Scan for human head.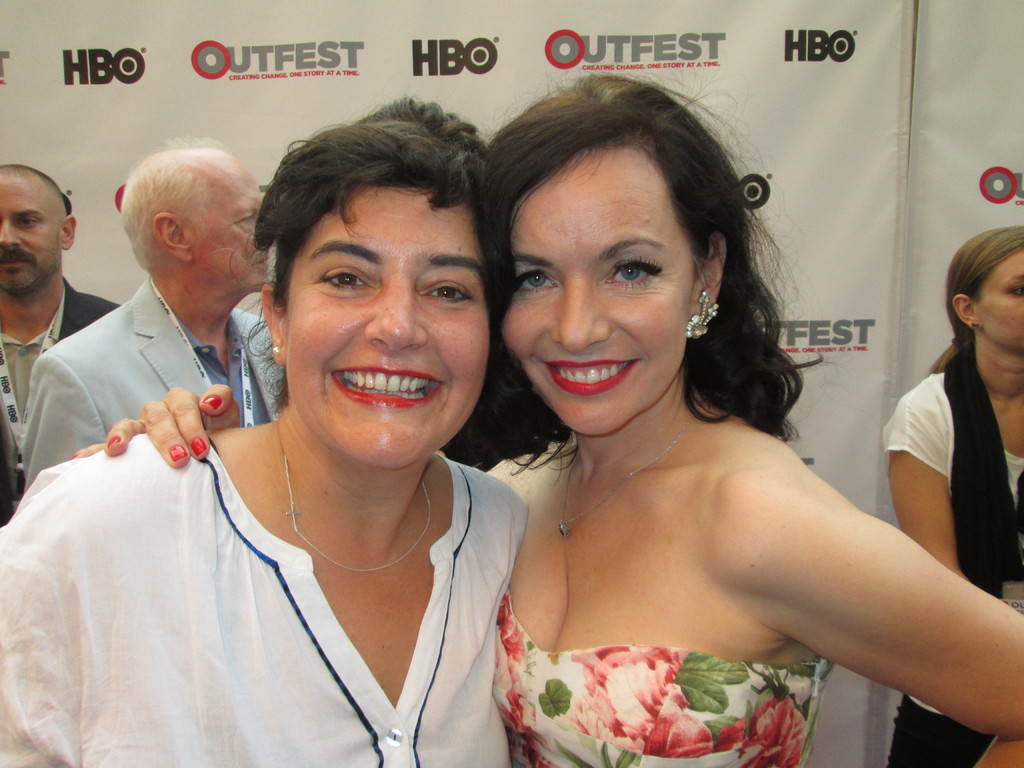
Scan result: (left=941, top=225, right=1023, bottom=357).
